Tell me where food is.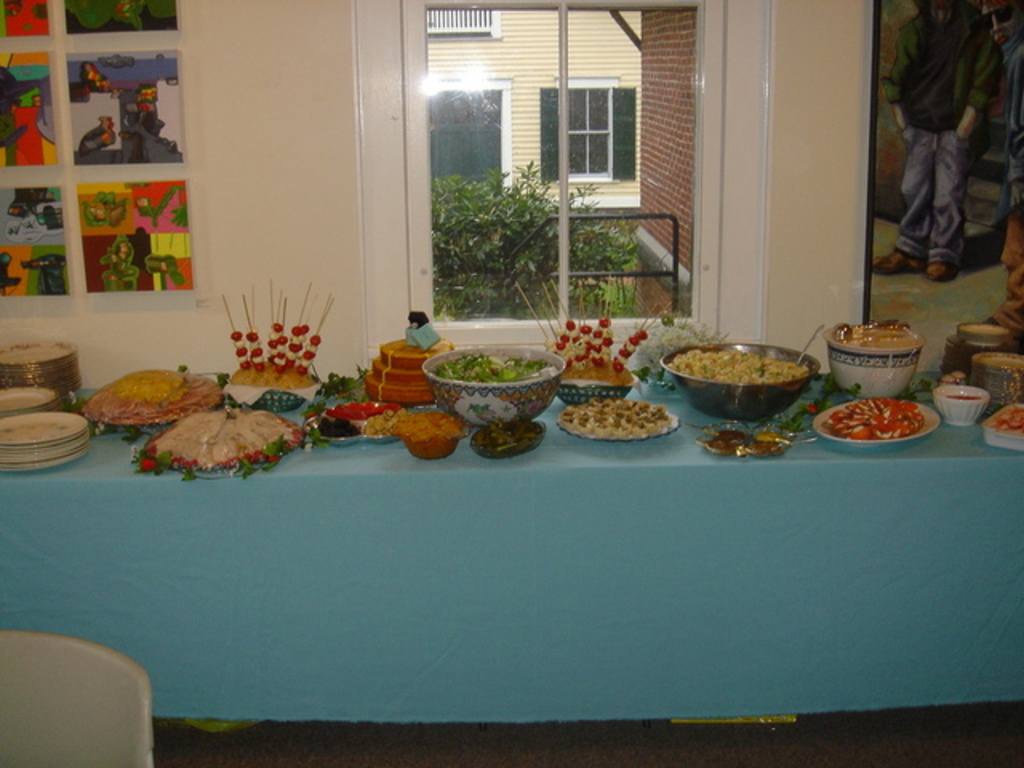
food is at 829:318:922:354.
